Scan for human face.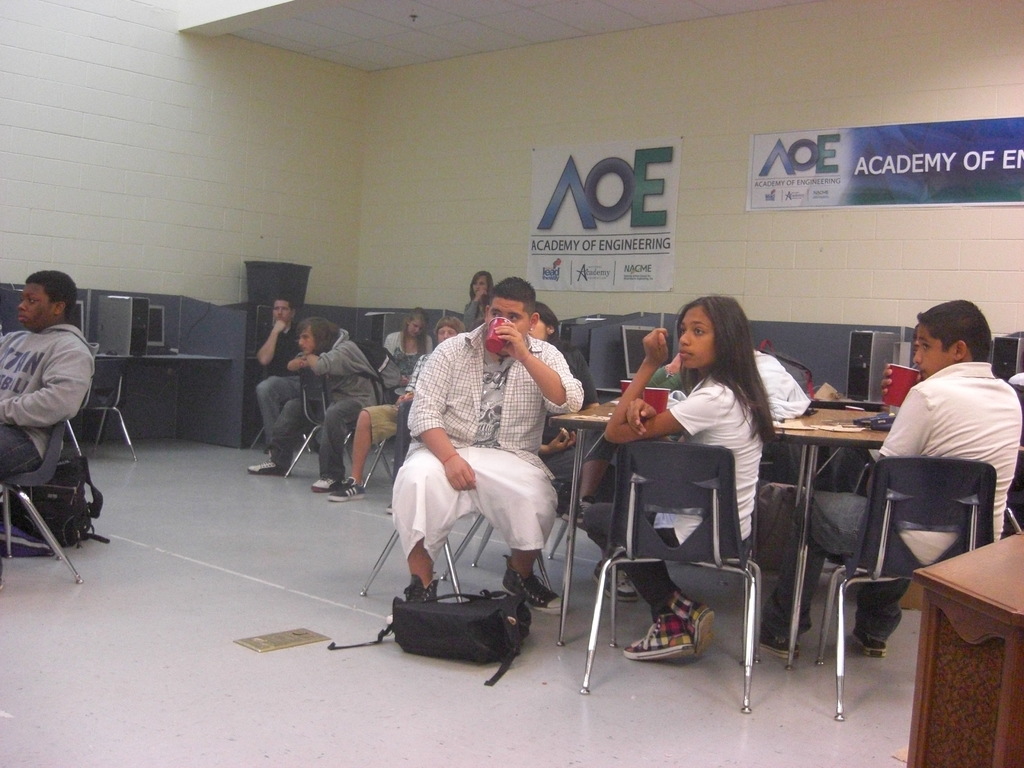
Scan result: 435,325,456,345.
